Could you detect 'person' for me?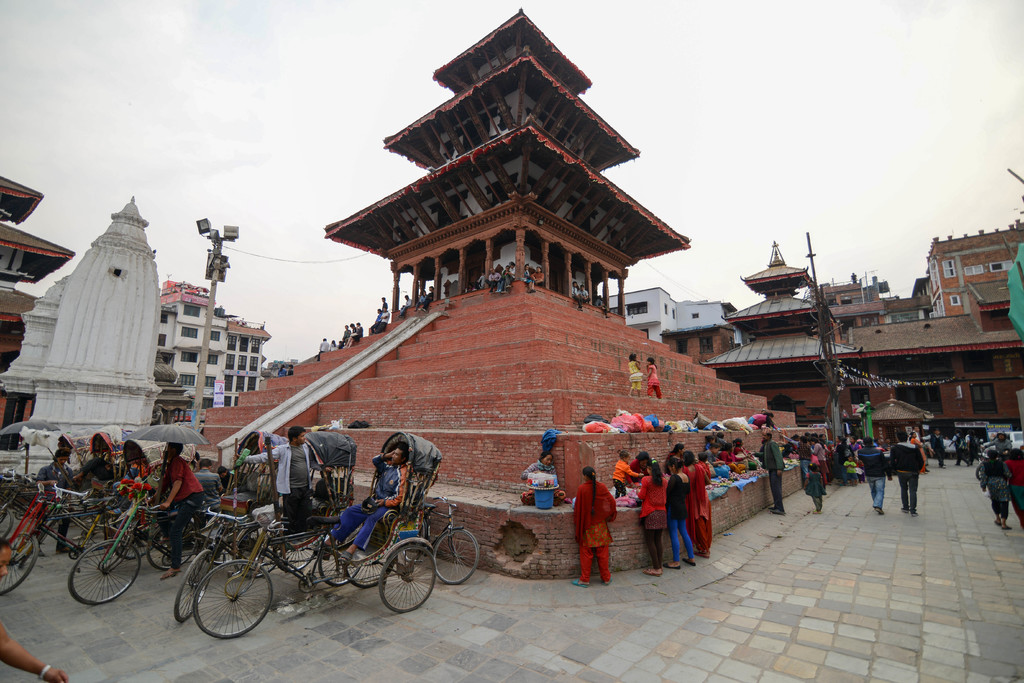
Detection result: select_region(519, 452, 566, 508).
